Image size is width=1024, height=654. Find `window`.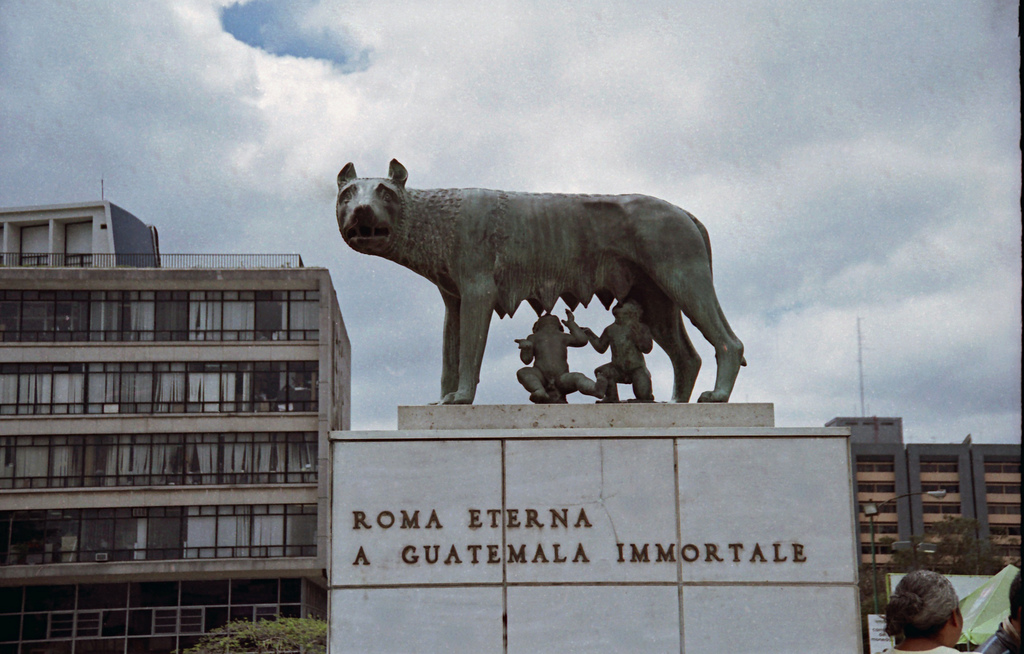
(0, 439, 318, 491).
